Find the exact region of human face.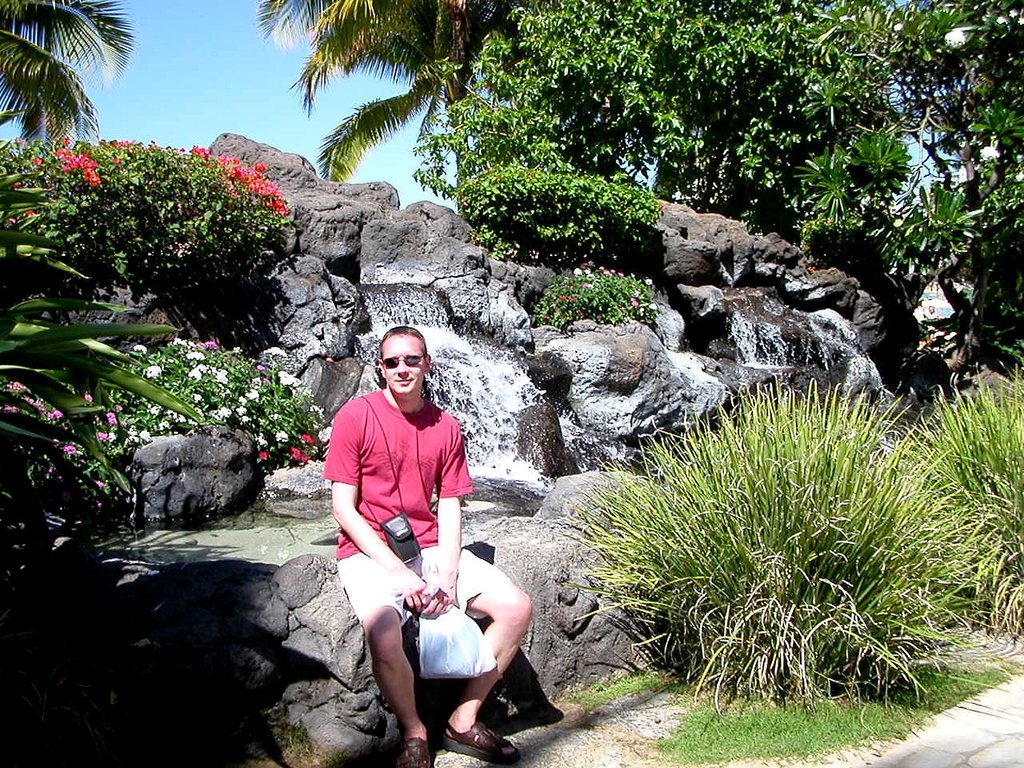
Exact region: 378 330 430 402.
